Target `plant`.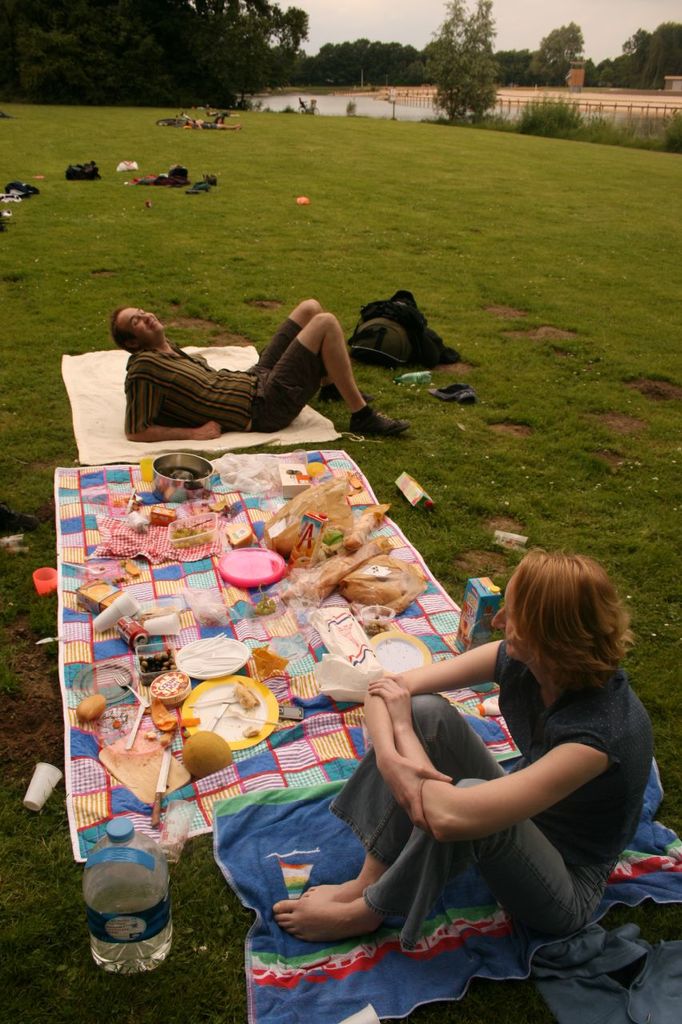
Target region: <box>422,0,507,124</box>.
